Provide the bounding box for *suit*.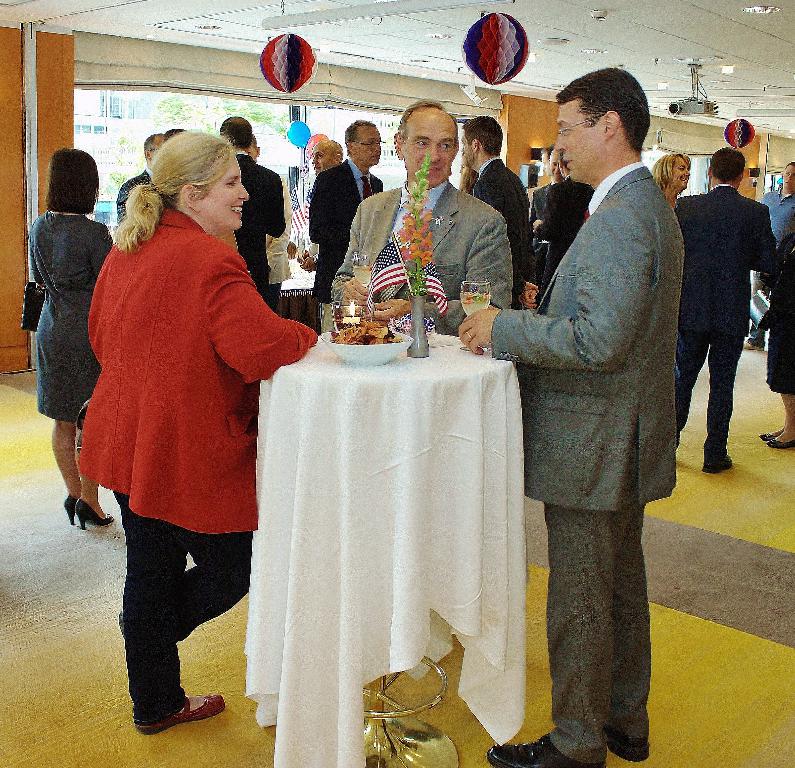
bbox=[536, 172, 591, 301].
